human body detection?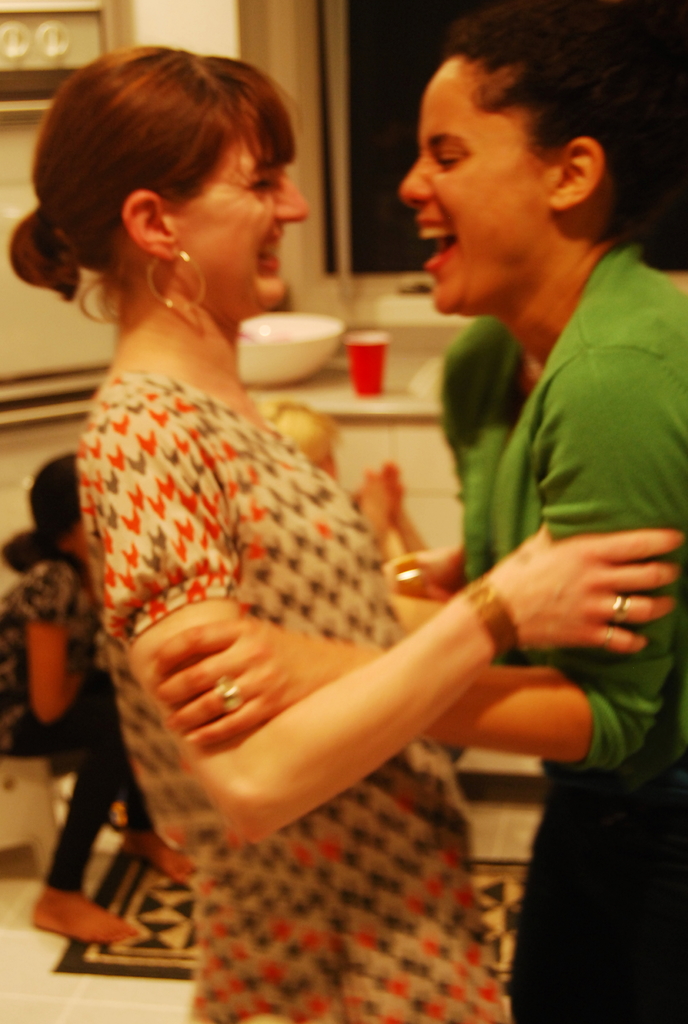
box=[146, 239, 687, 1023]
